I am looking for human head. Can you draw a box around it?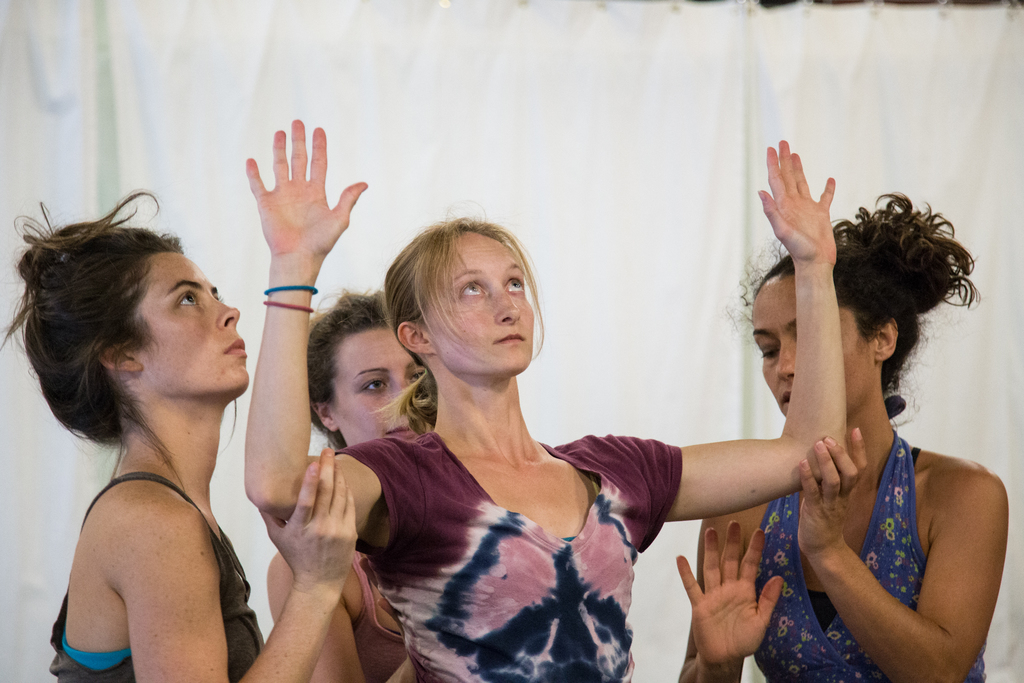
Sure, the bounding box is BBox(314, 295, 436, 447).
